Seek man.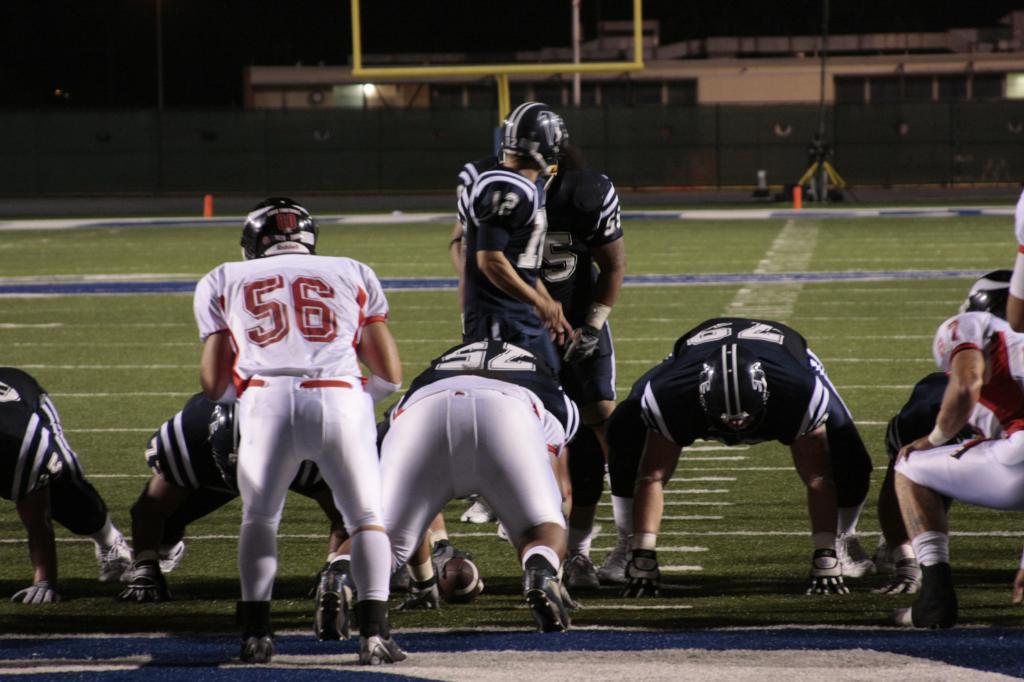
pyautogui.locateOnScreen(593, 322, 879, 596).
